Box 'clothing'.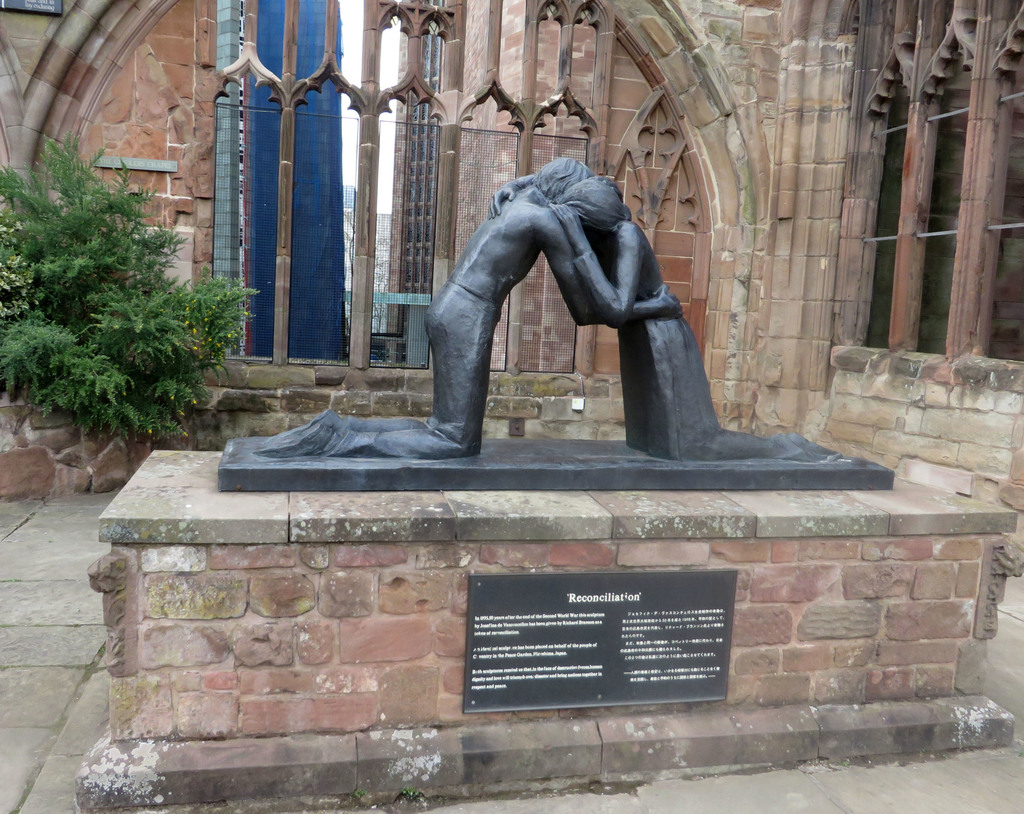
detection(616, 309, 723, 459).
